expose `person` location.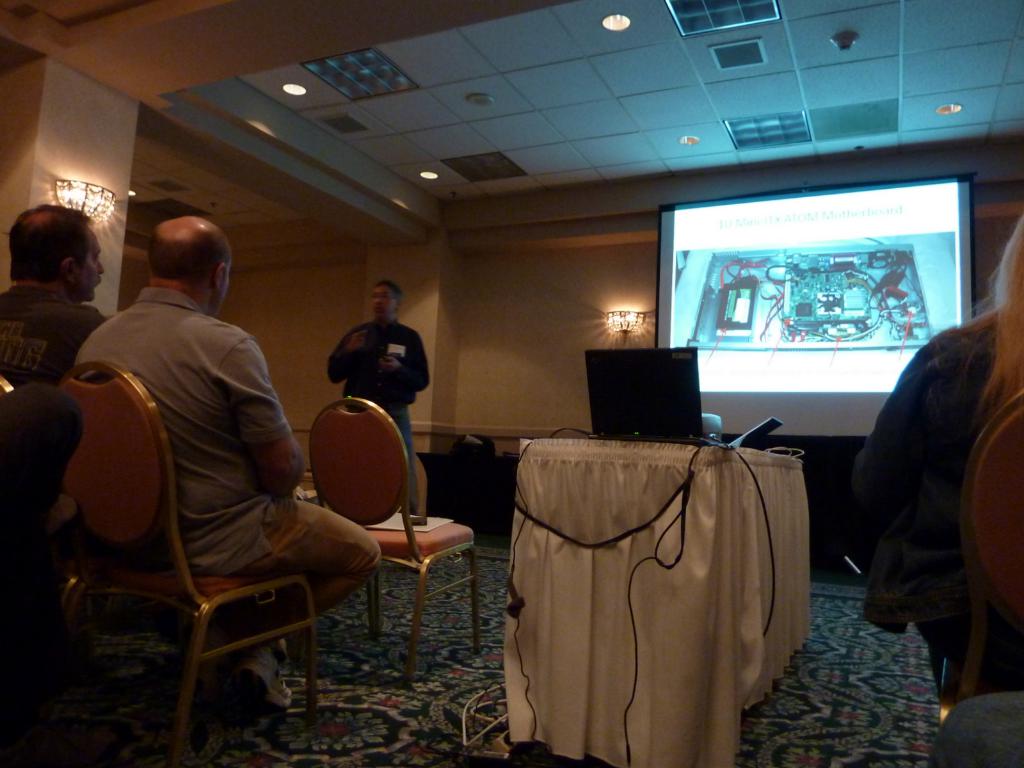
Exposed at <region>79, 211, 376, 724</region>.
